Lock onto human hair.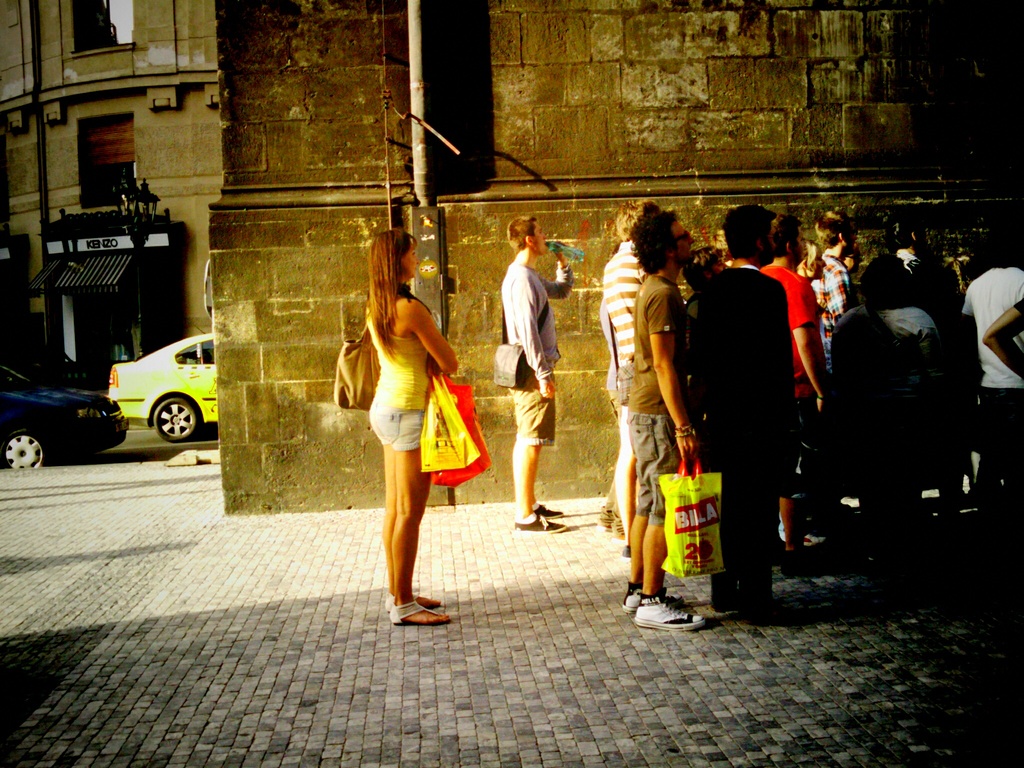
Locked: box=[815, 203, 860, 250].
